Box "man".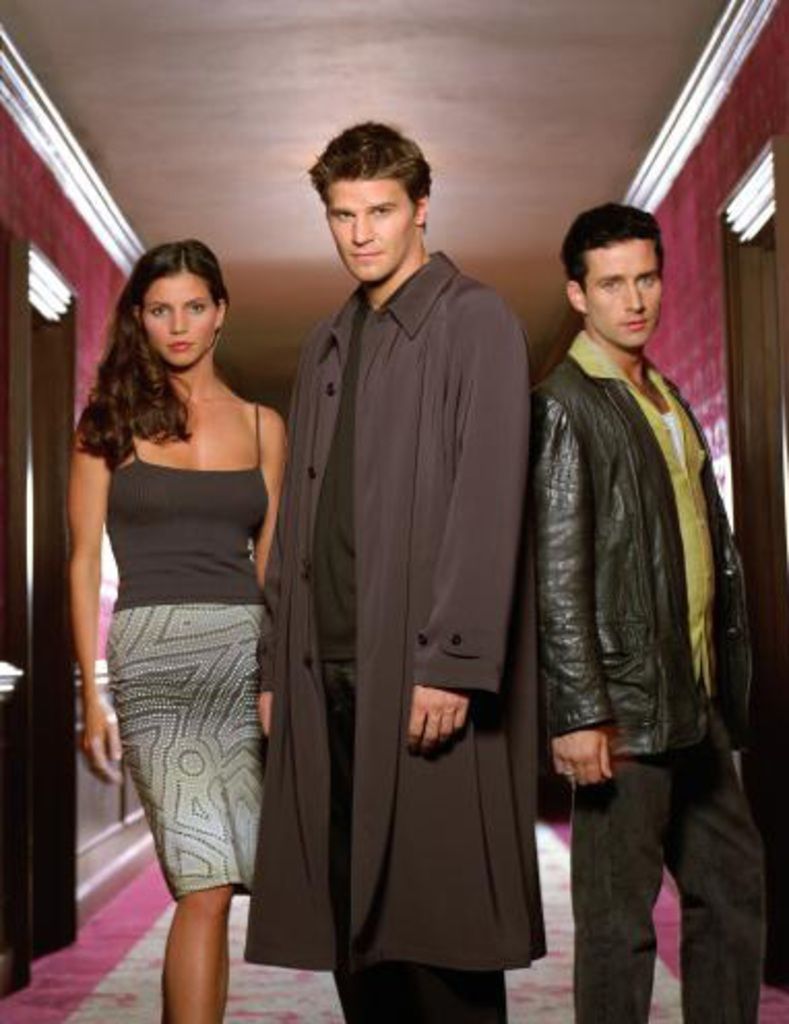
<region>258, 116, 547, 981</region>.
